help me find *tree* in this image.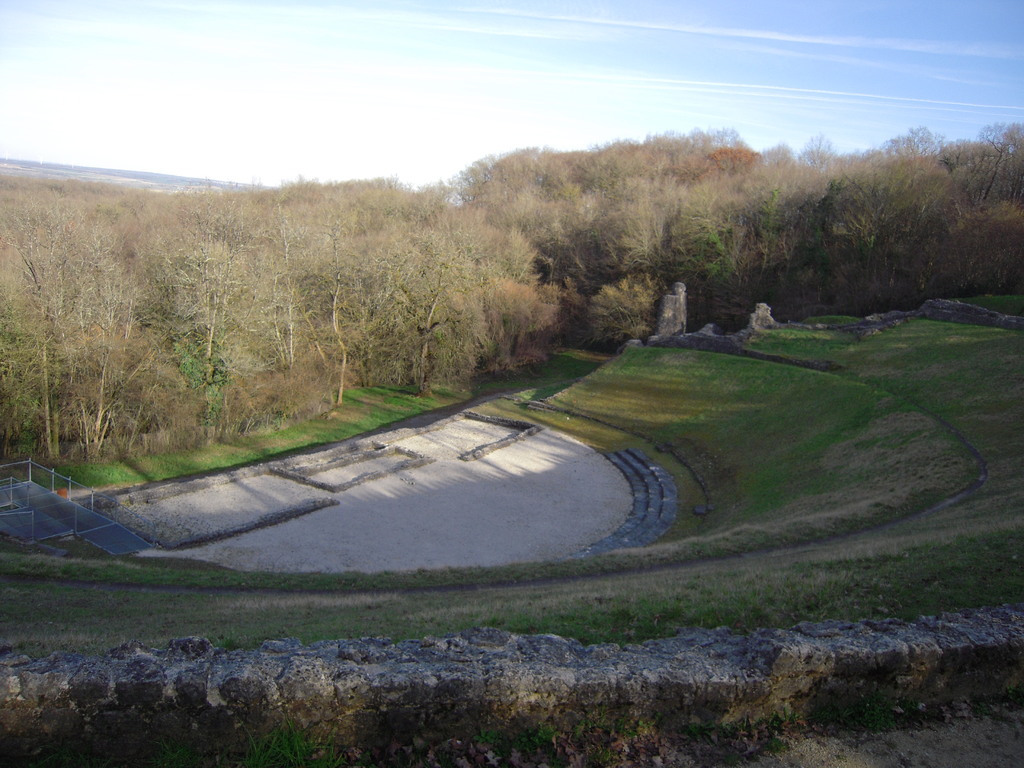
Found it: locate(470, 271, 546, 381).
